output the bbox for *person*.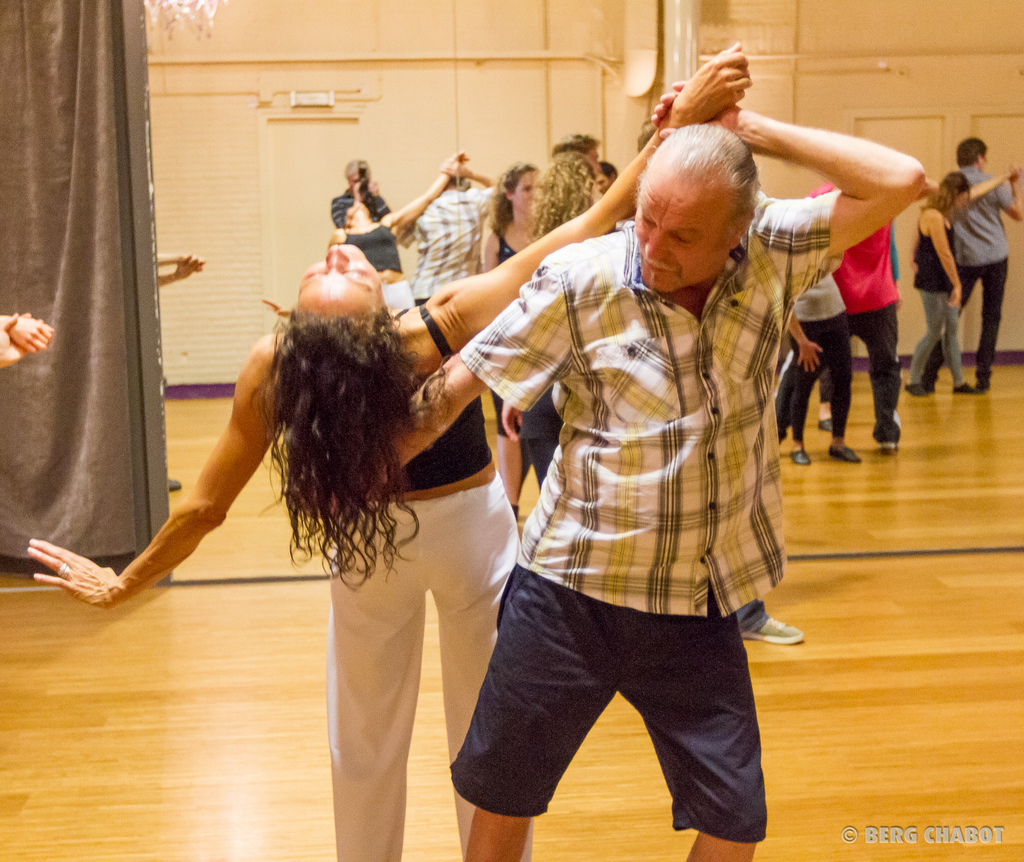
detection(769, 183, 902, 459).
